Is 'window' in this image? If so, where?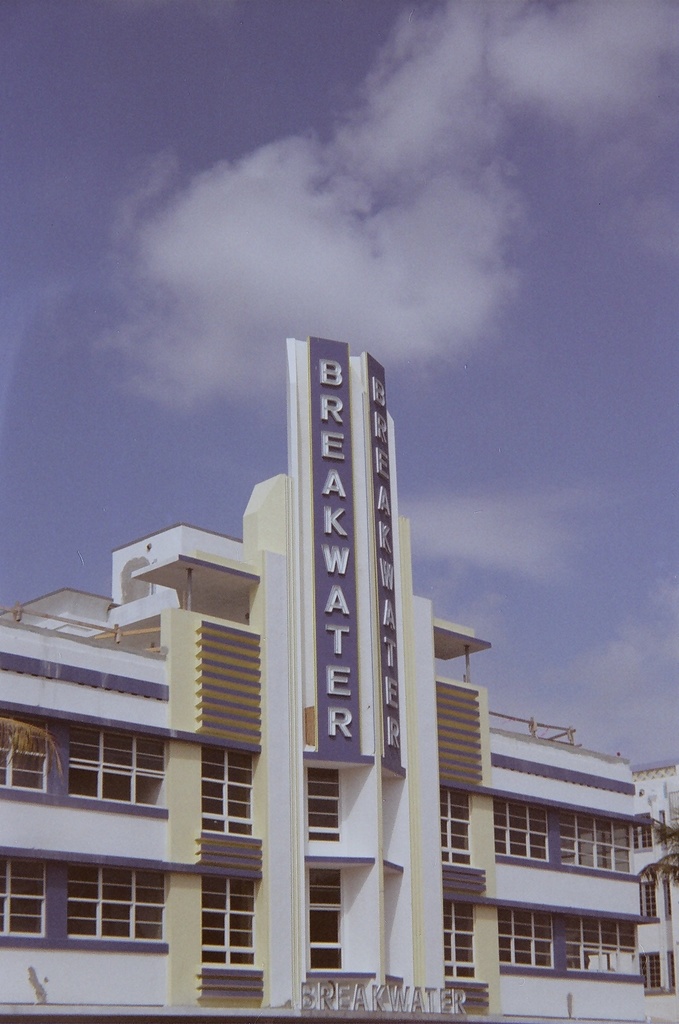
Yes, at (639, 941, 665, 1004).
